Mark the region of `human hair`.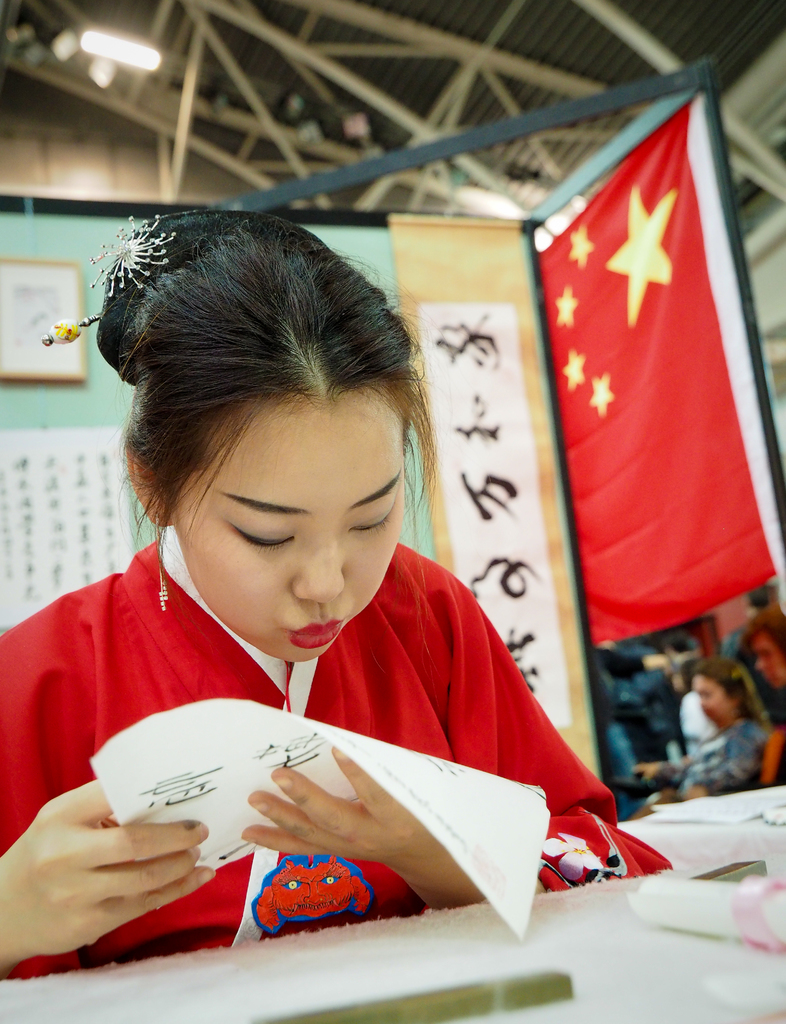
Region: crop(741, 606, 785, 679).
